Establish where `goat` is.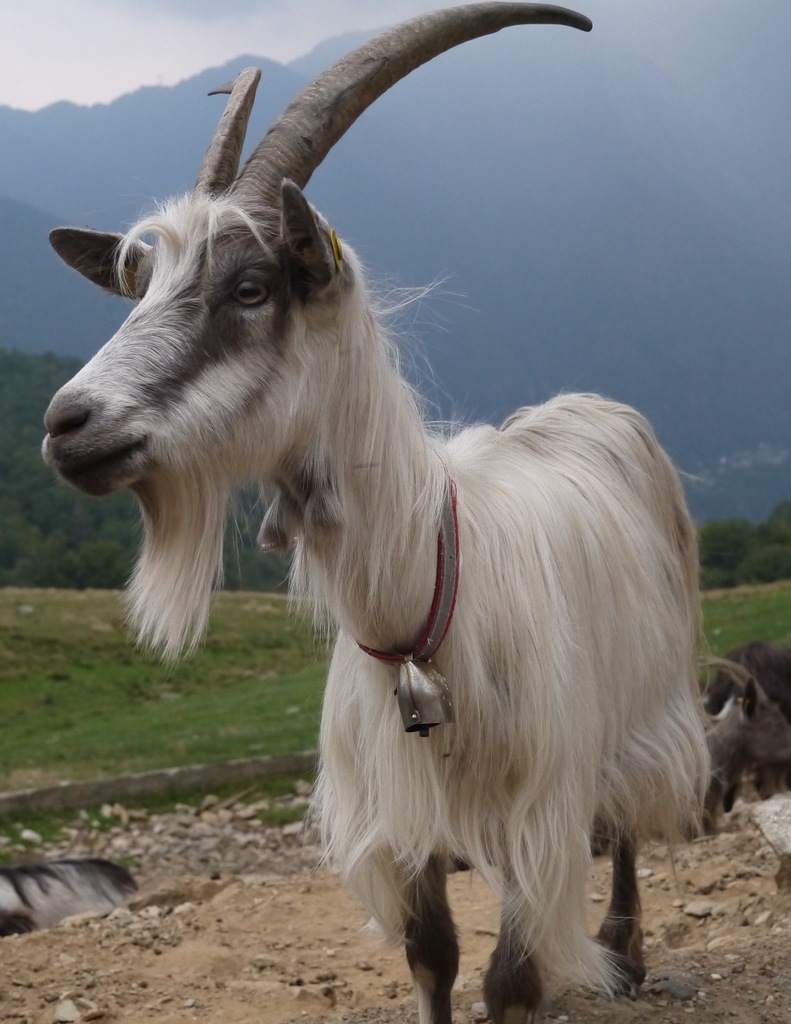
Established at box=[56, 57, 730, 1003].
